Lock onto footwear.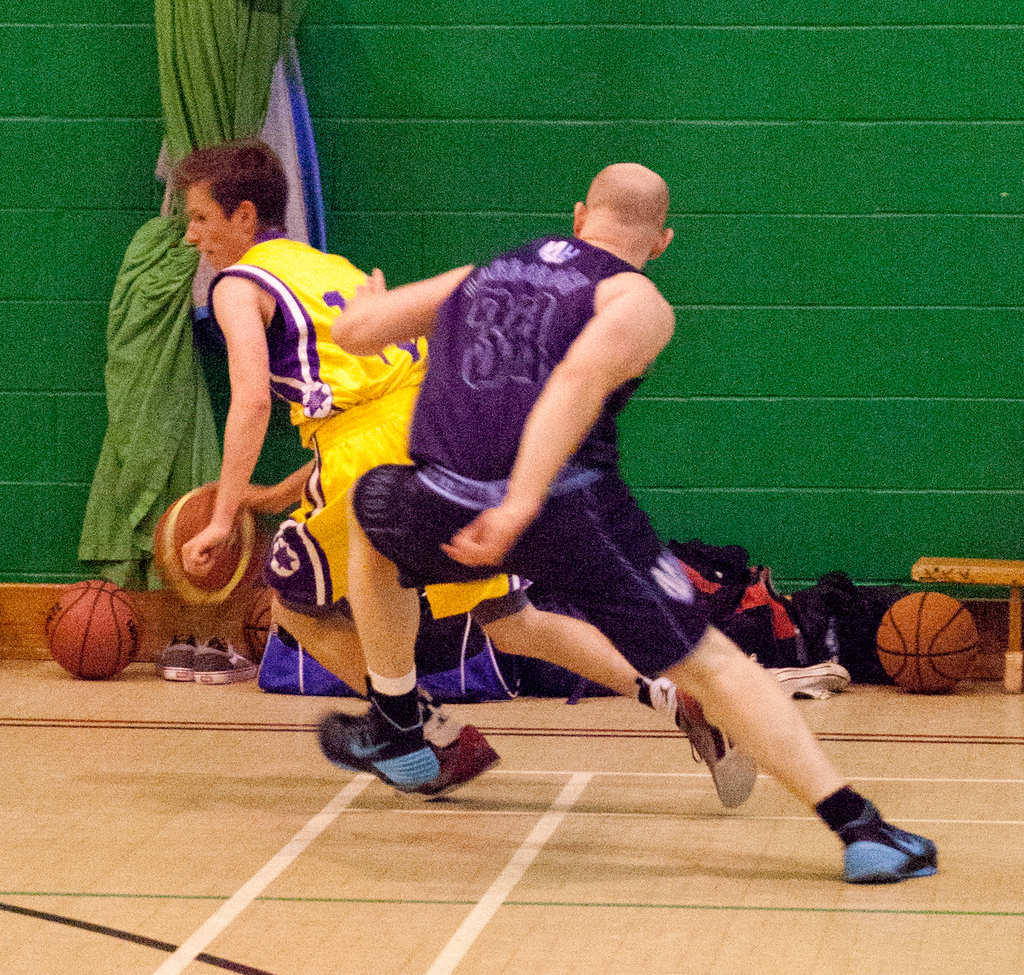
Locked: (left=149, top=632, right=196, bottom=681).
